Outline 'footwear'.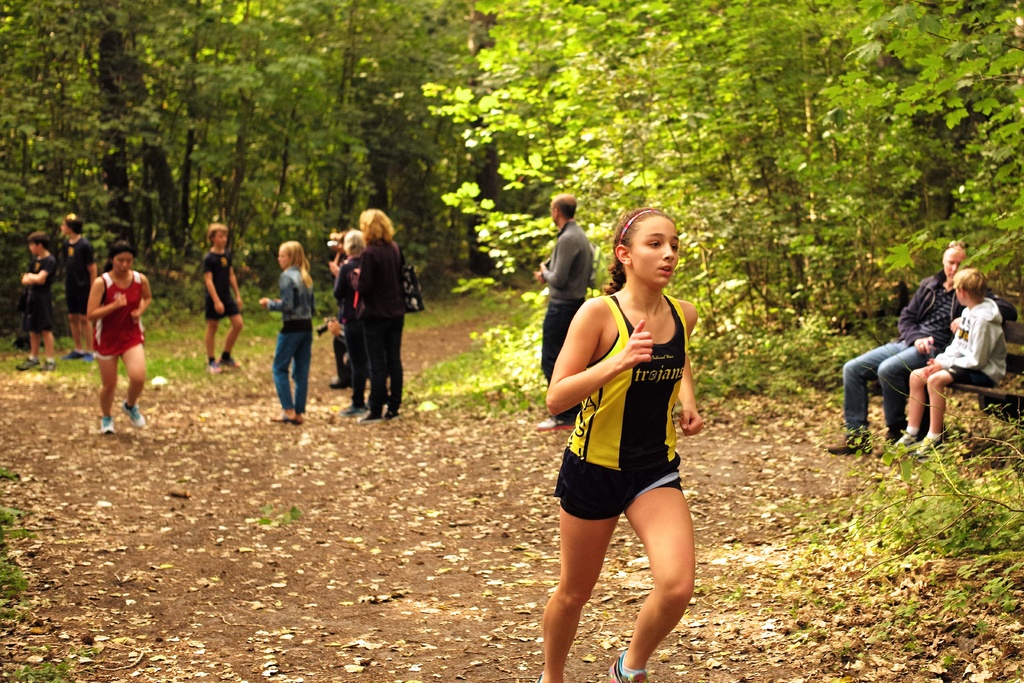
Outline: {"left": 61, "top": 349, "right": 94, "bottom": 366}.
